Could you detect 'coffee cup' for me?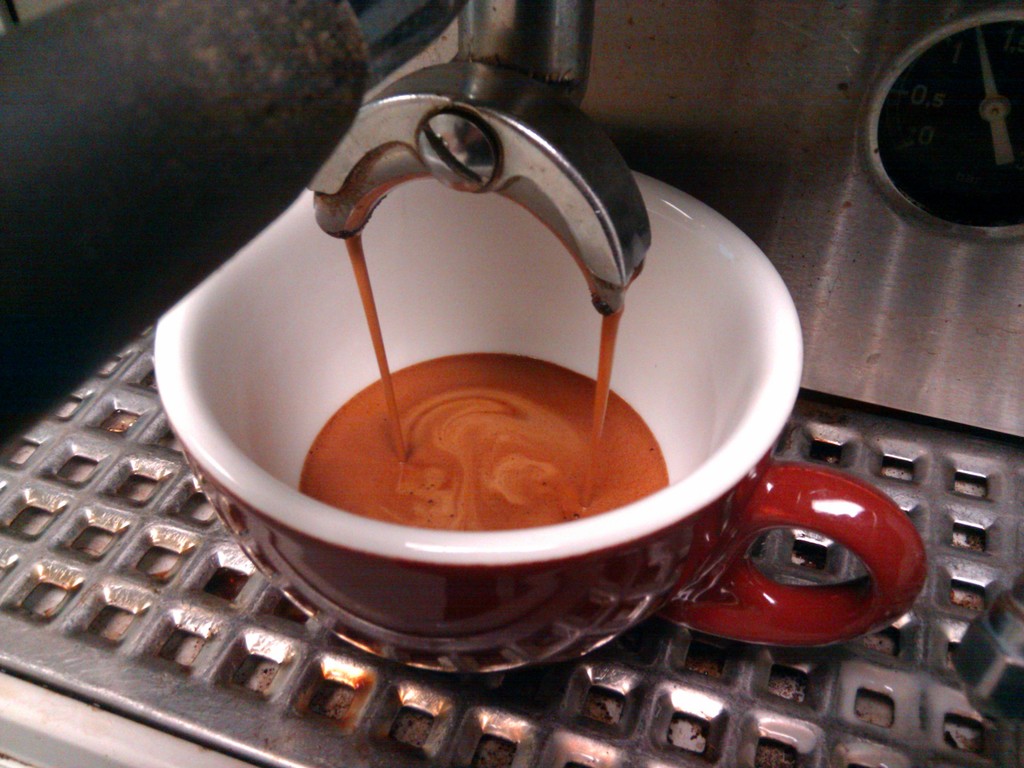
Detection result: <region>154, 168, 929, 676</region>.
